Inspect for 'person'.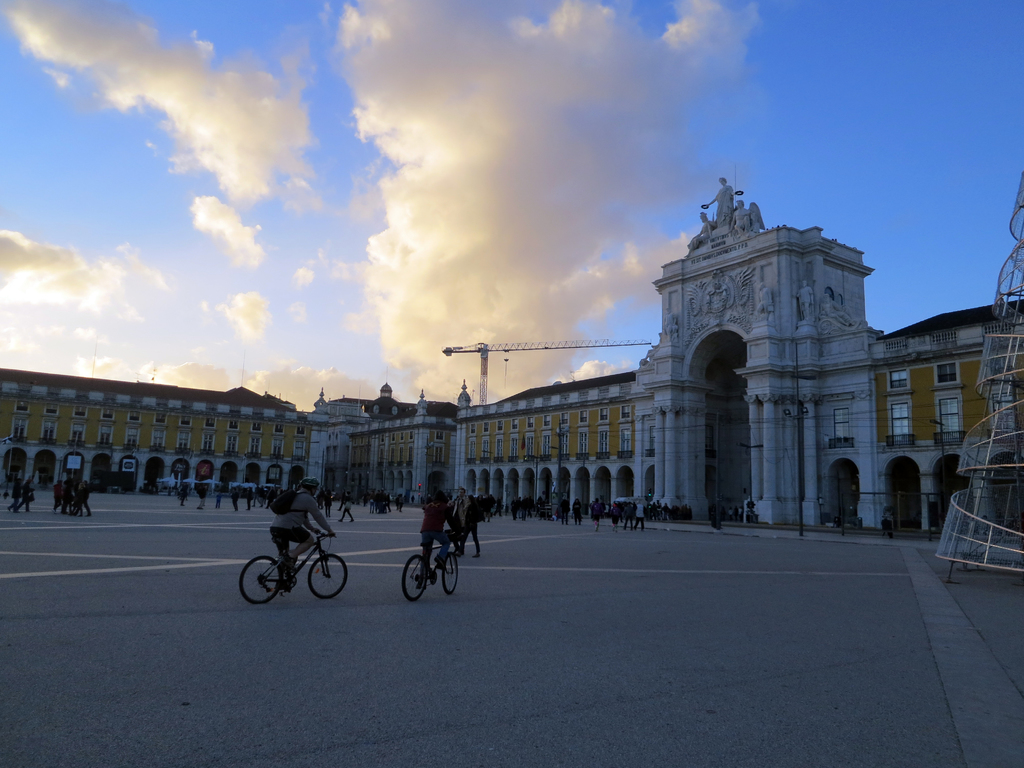
Inspection: [445, 487, 467, 538].
